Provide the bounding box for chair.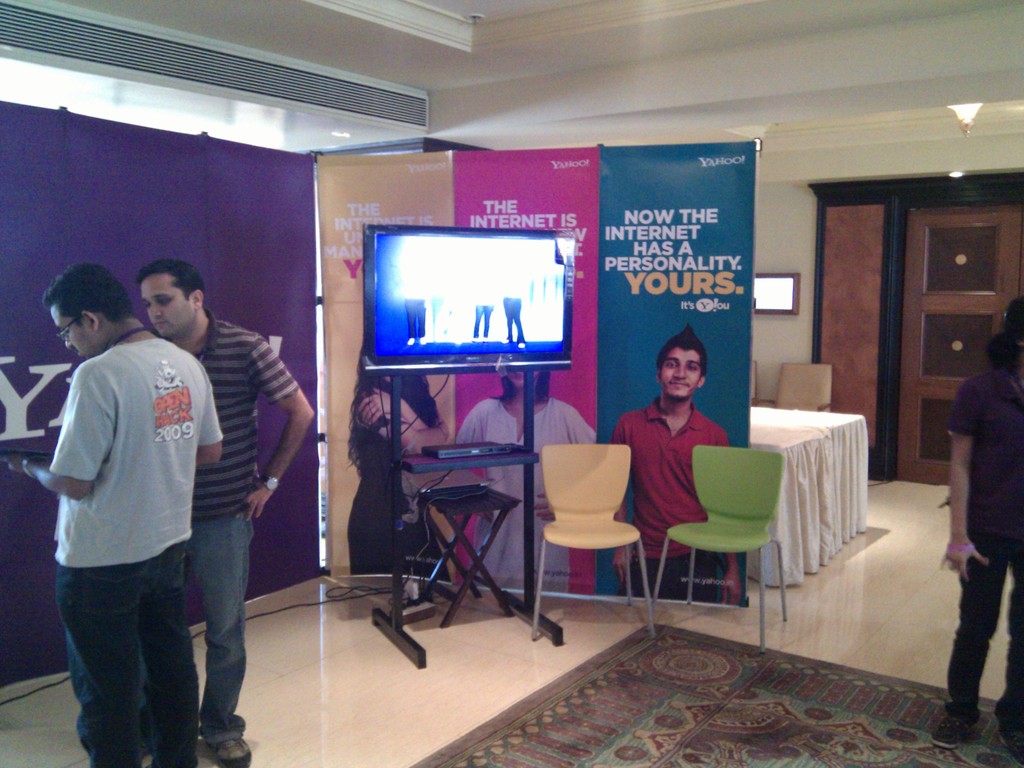
<region>749, 362, 757, 408</region>.
